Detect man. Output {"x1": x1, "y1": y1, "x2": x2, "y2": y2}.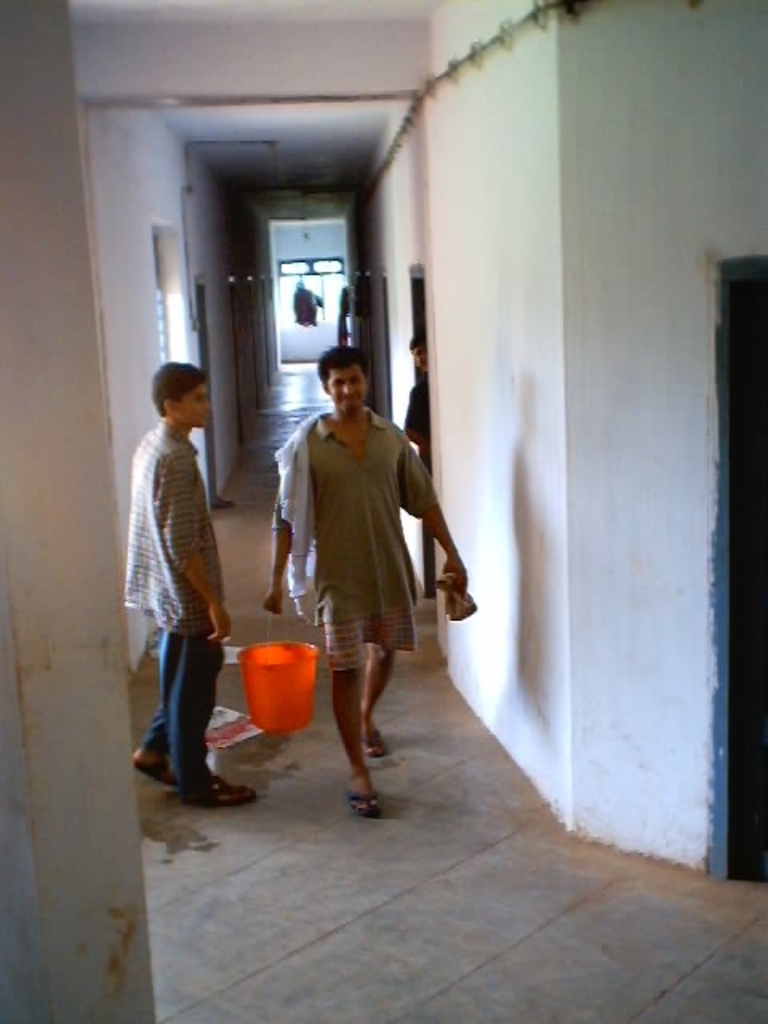
{"x1": 131, "y1": 354, "x2": 258, "y2": 816}.
